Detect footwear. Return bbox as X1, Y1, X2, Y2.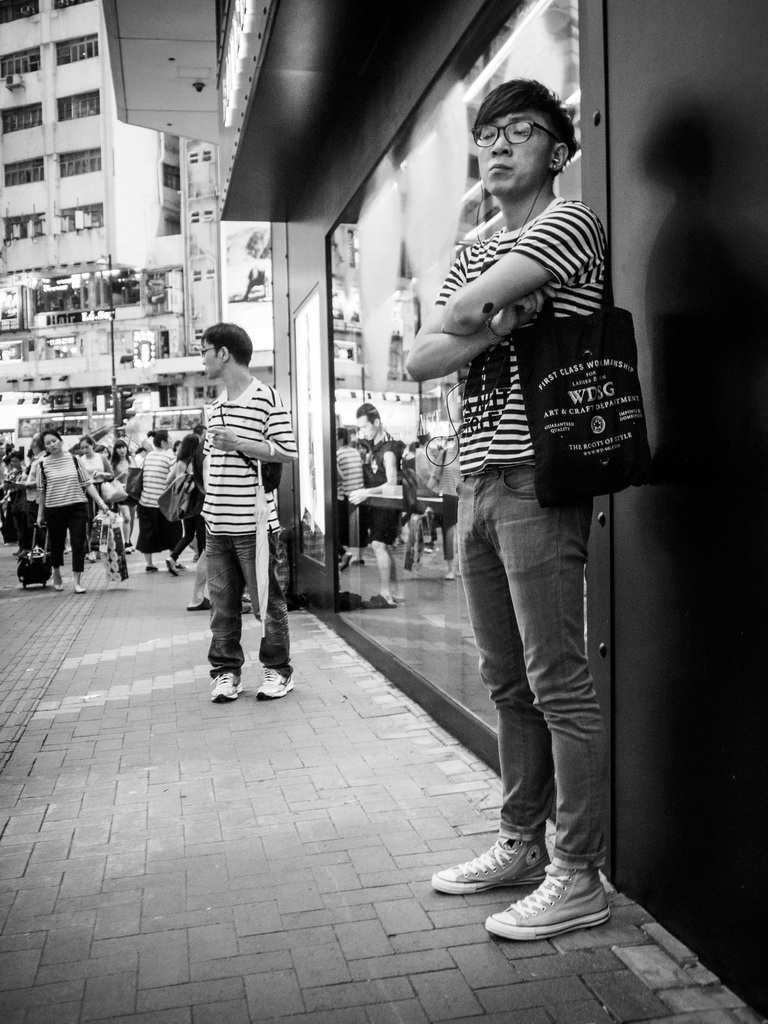
256, 662, 295, 697.
